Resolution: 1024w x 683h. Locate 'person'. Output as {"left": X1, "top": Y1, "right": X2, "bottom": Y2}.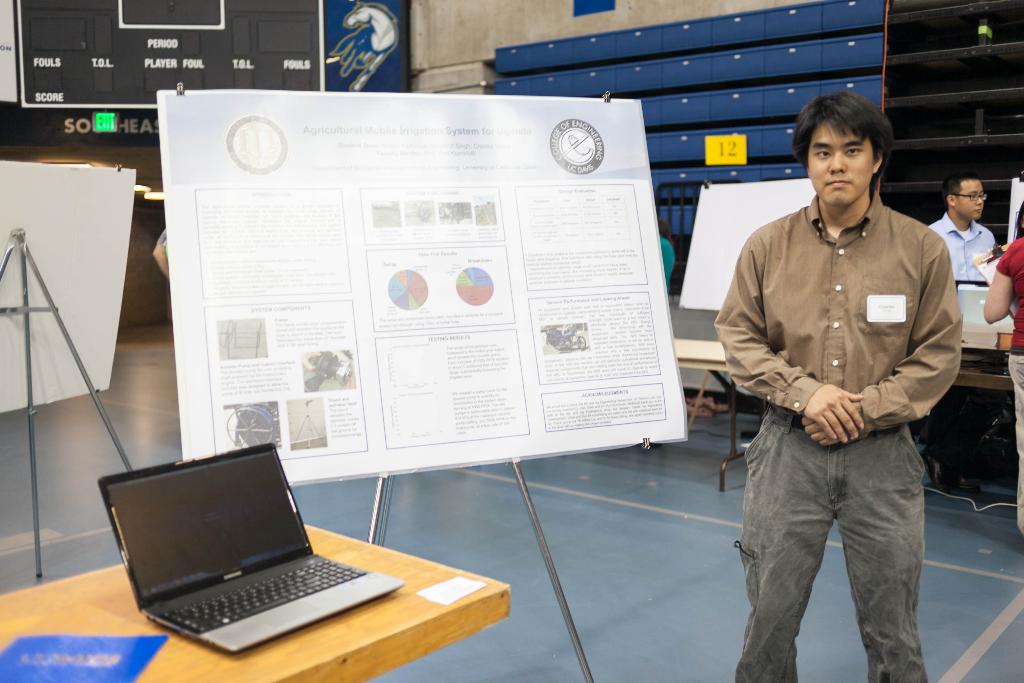
{"left": 926, "top": 174, "right": 994, "bottom": 278}.
